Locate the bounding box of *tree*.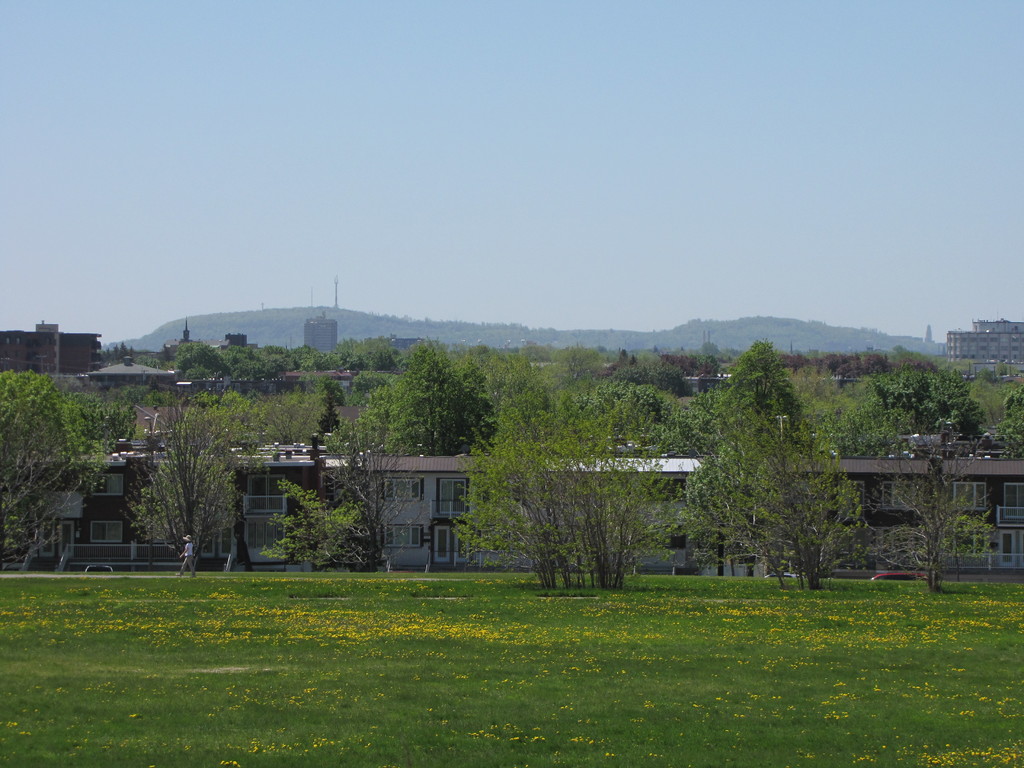
Bounding box: crop(199, 381, 269, 569).
